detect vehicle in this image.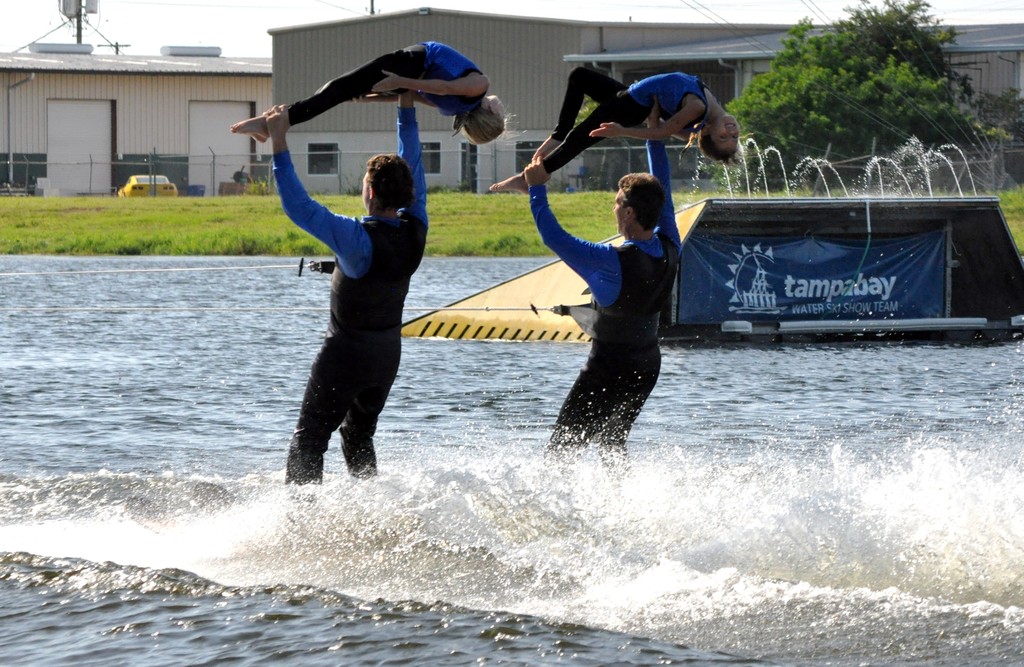
Detection: (120,173,180,197).
